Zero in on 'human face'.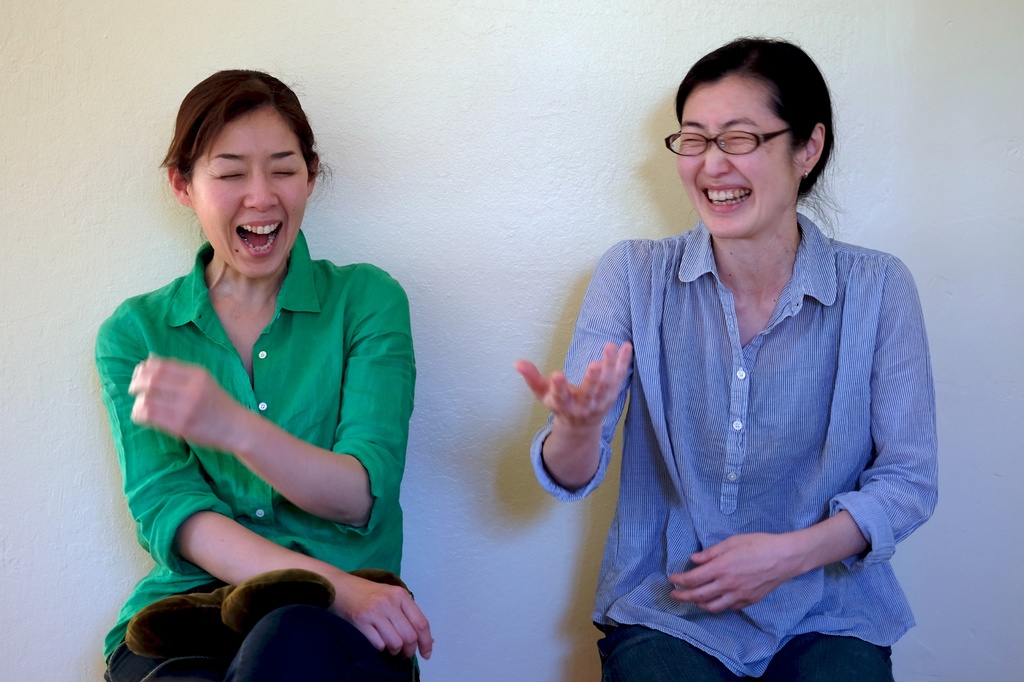
Zeroed in: x1=189, y1=111, x2=314, y2=275.
